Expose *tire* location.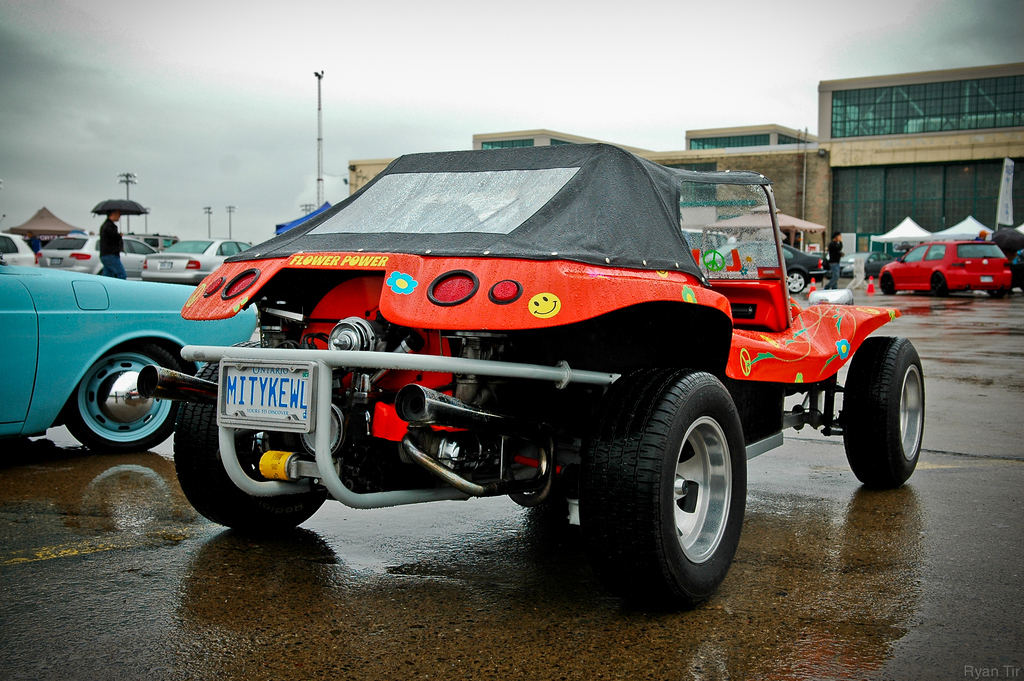
Exposed at crop(173, 340, 328, 526).
